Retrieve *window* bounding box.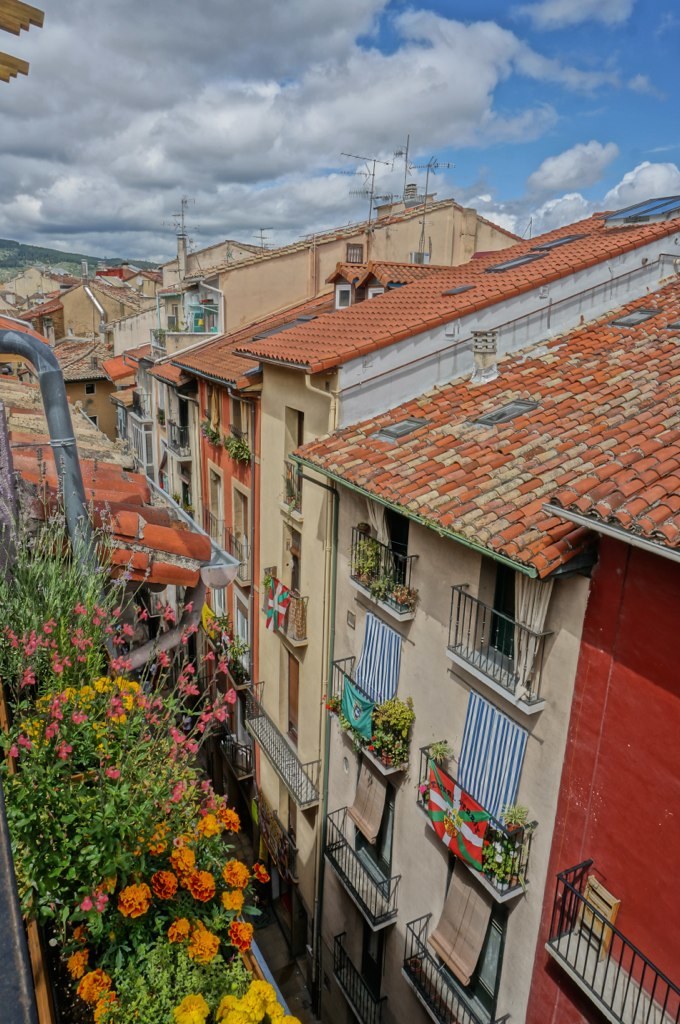
Bounding box: x1=236, y1=390, x2=261, y2=462.
